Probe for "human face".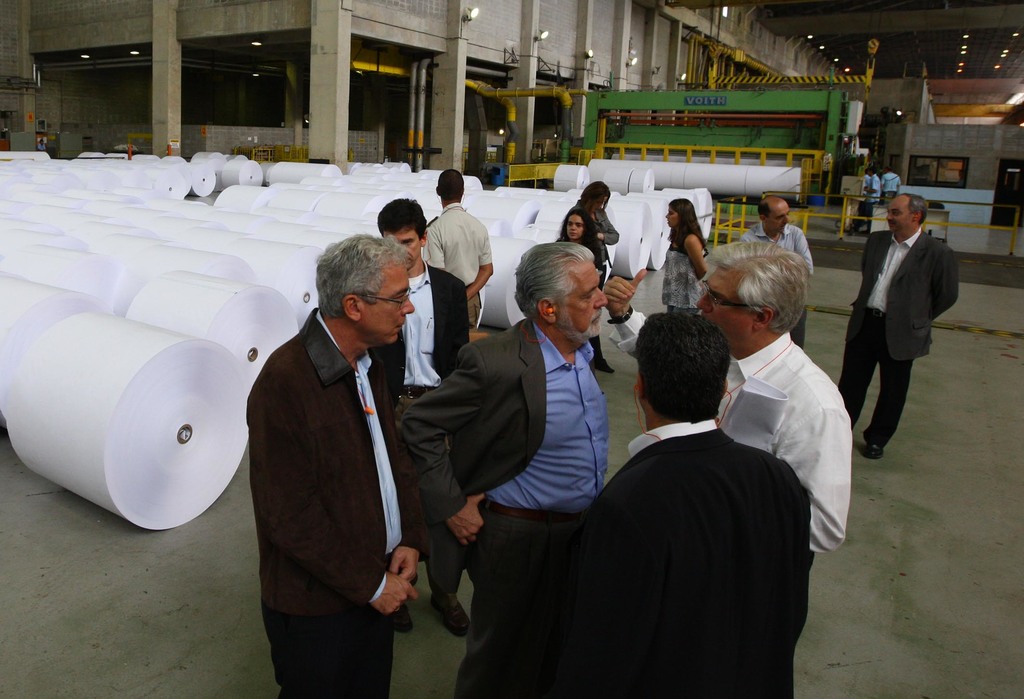
Probe result: crop(698, 267, 754, 336).
